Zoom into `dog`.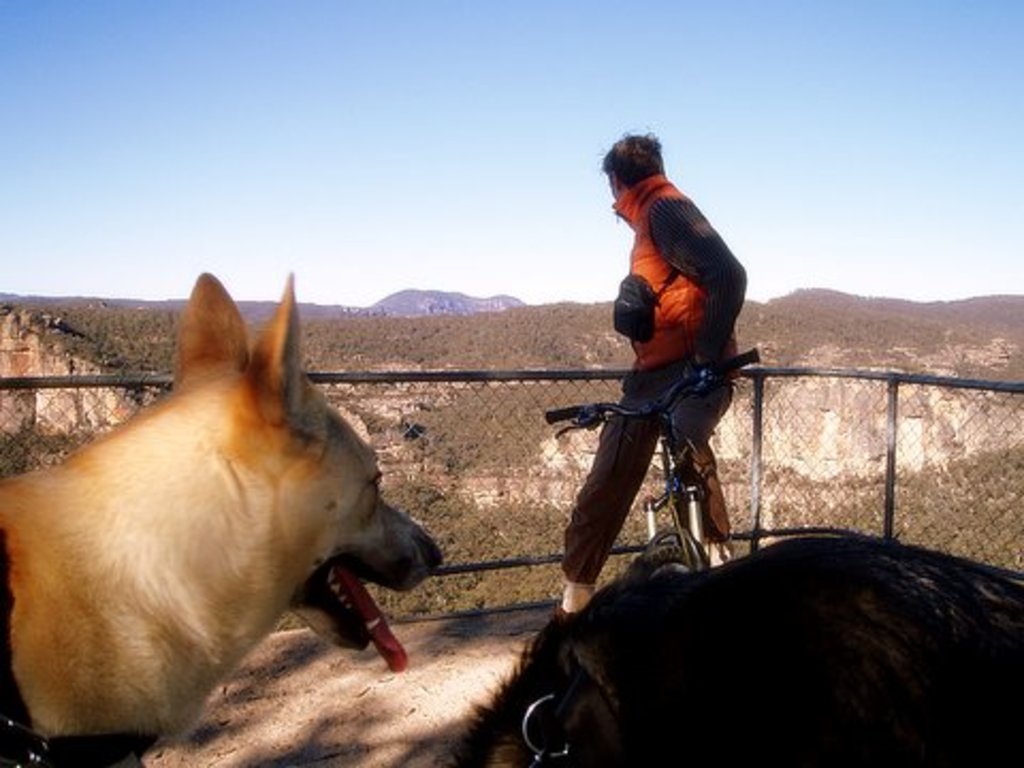
Zoom target: [x1=439, y1=535, x2=1022, y2=766].
